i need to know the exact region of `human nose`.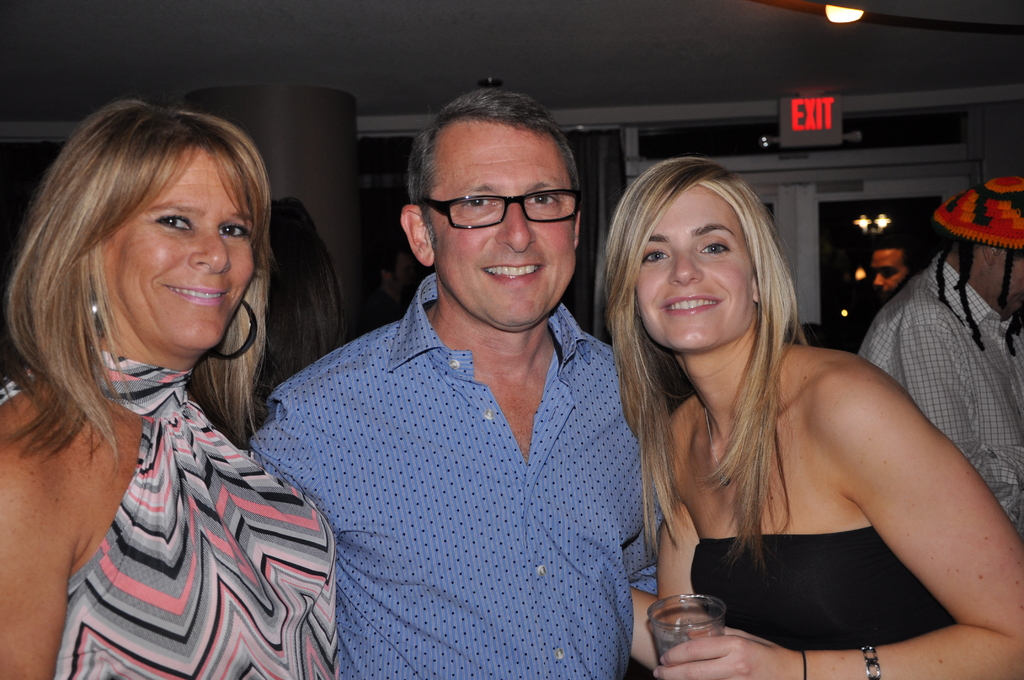
Region: region(191, 225, 229, 273).
